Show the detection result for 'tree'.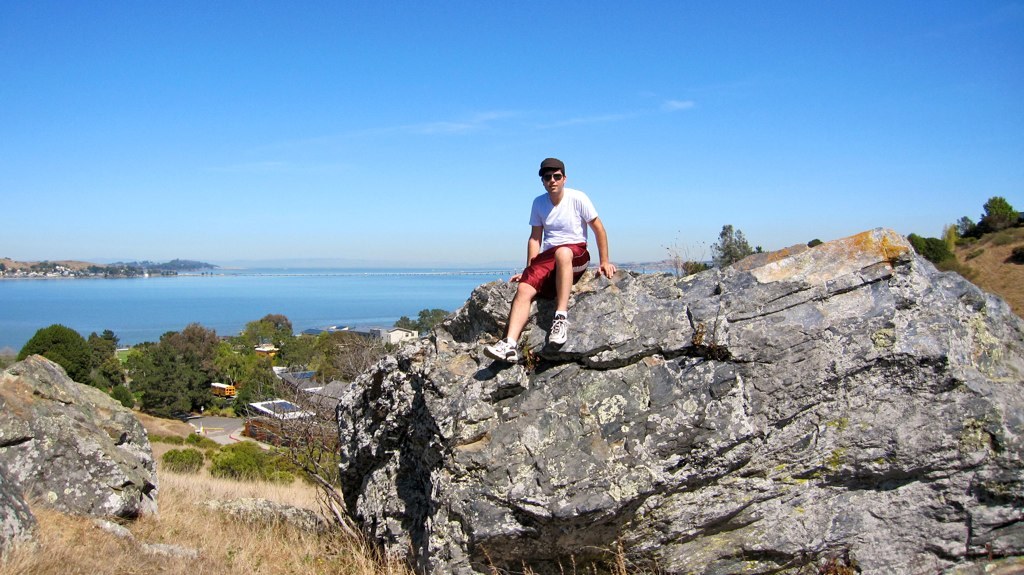
(14,325,84,384).
